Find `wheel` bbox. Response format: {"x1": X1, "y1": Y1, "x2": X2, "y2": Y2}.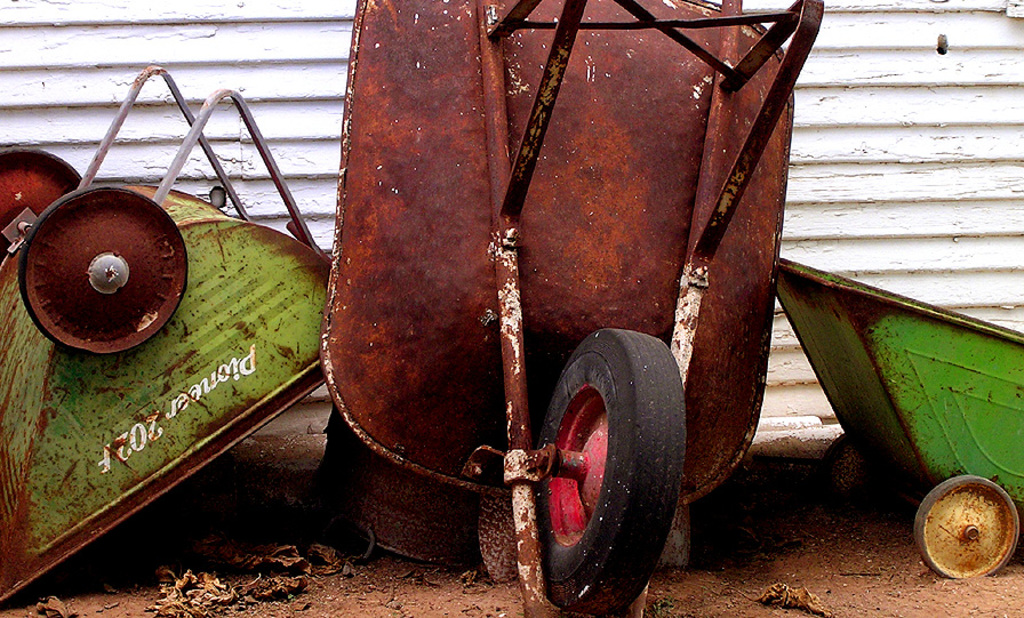
{"x1": 0, "y1": 150, "x2": 78, "y2": 262}.
